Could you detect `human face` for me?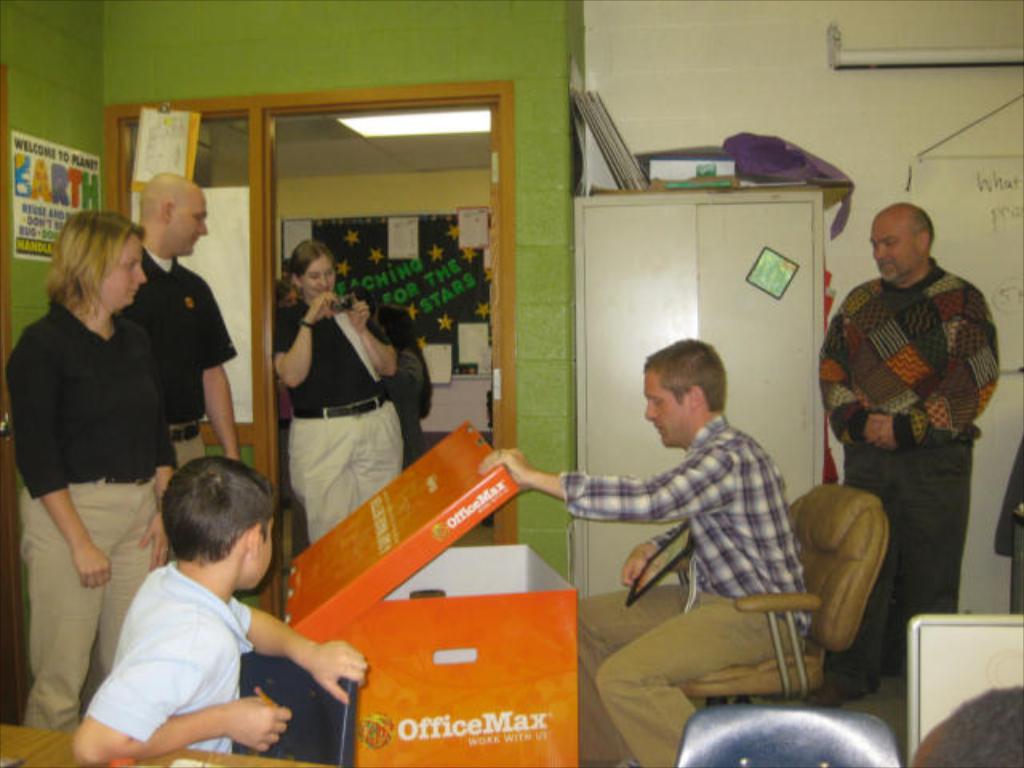
Detection result: box=[250, 515, 278, 592].
